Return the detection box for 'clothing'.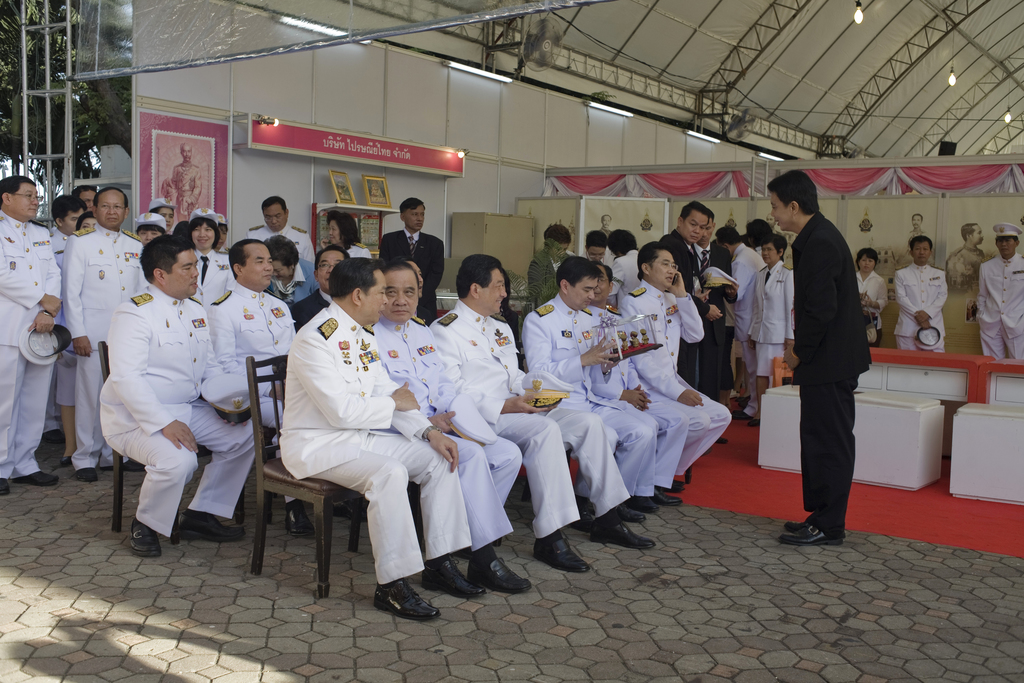
bbox(785, 214, 874, 541).
